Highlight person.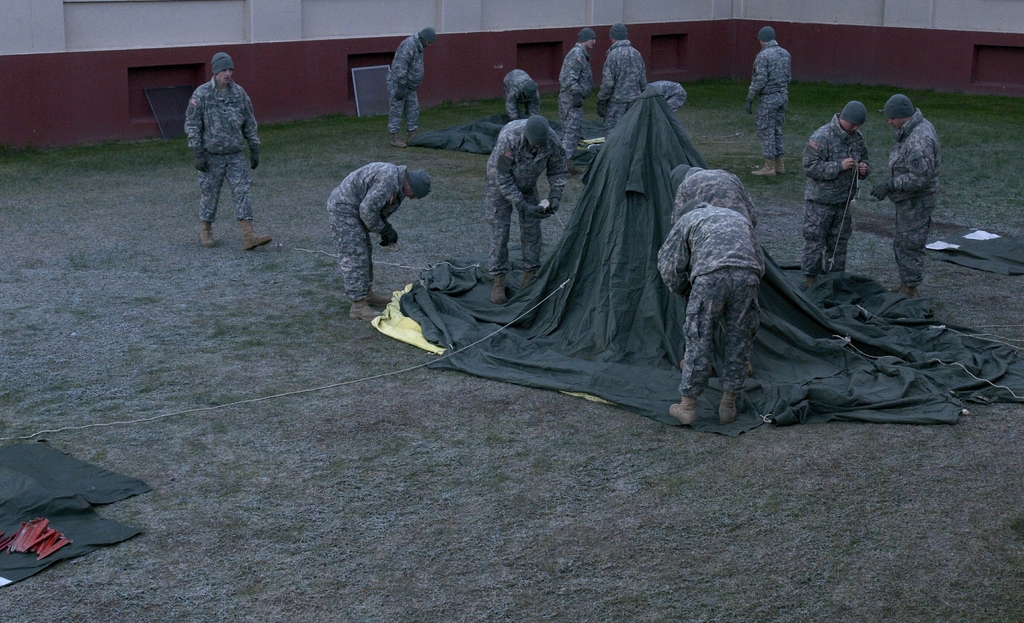
Highlighted region: [602, 23, 648, 134].
